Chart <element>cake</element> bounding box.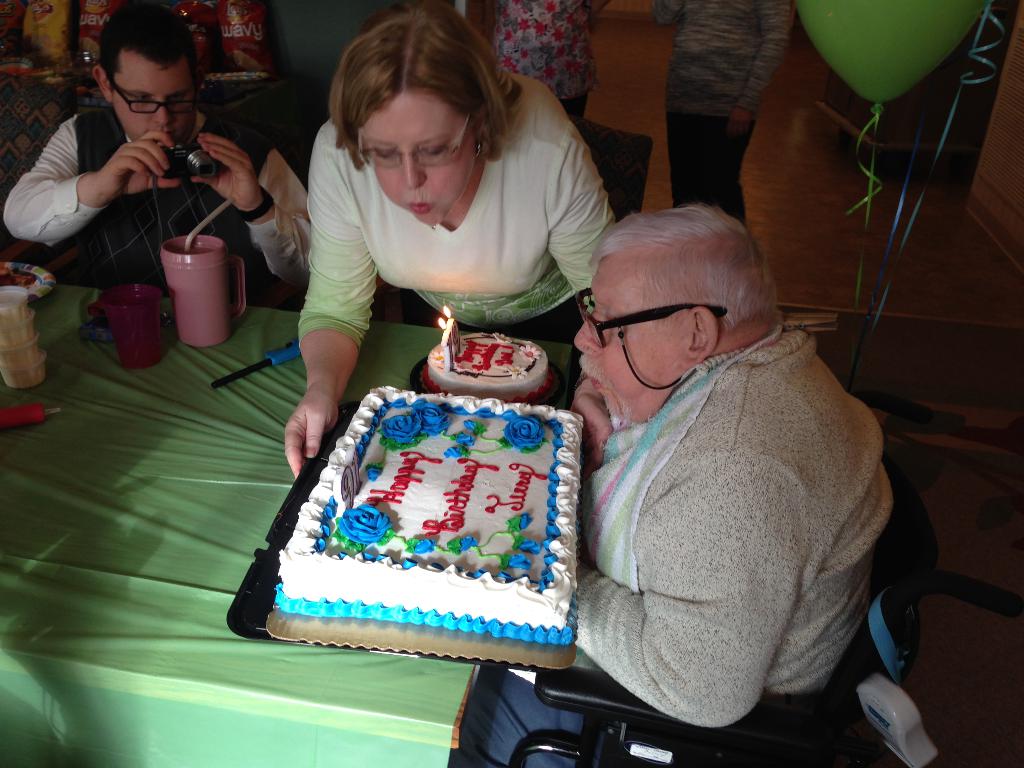
Charted: rect(275, 383, 583, 671).
